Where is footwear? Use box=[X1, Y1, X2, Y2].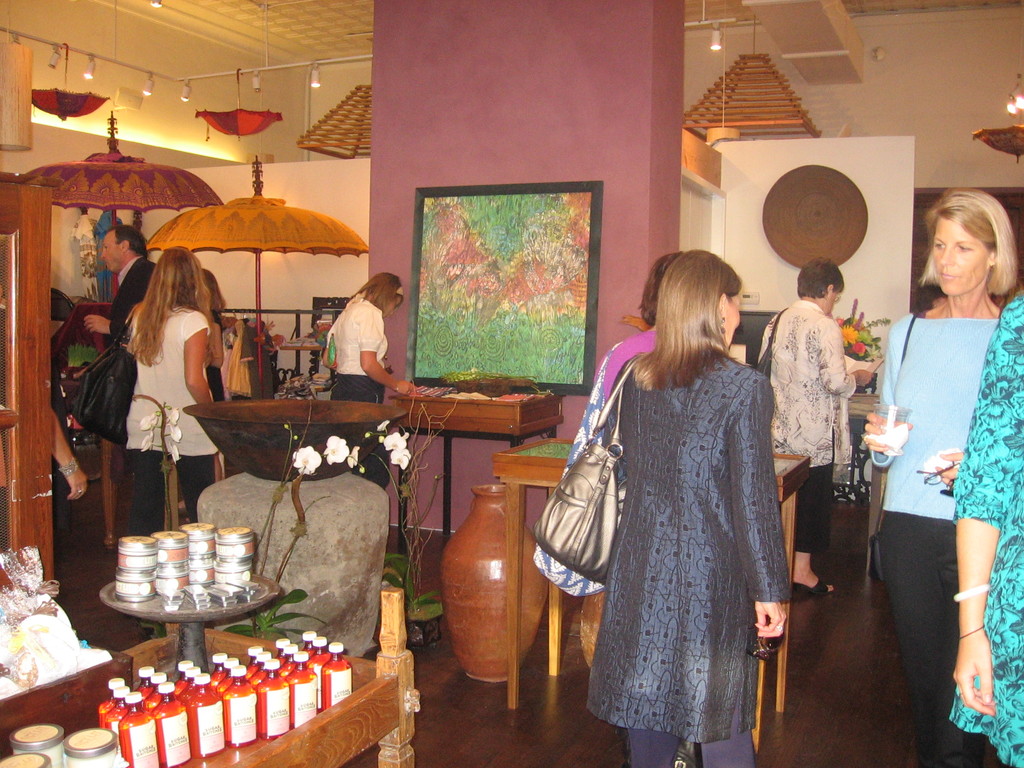
box=[793, 577, 835, 598].
